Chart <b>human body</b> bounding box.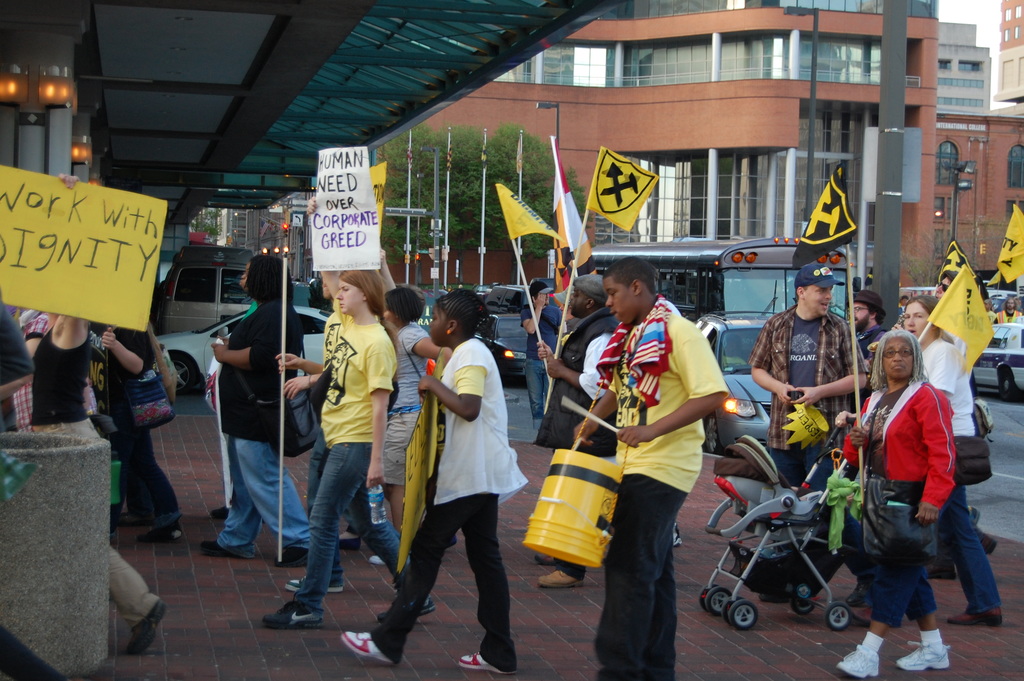
Charted: rect(565, 258, 728, 680).
